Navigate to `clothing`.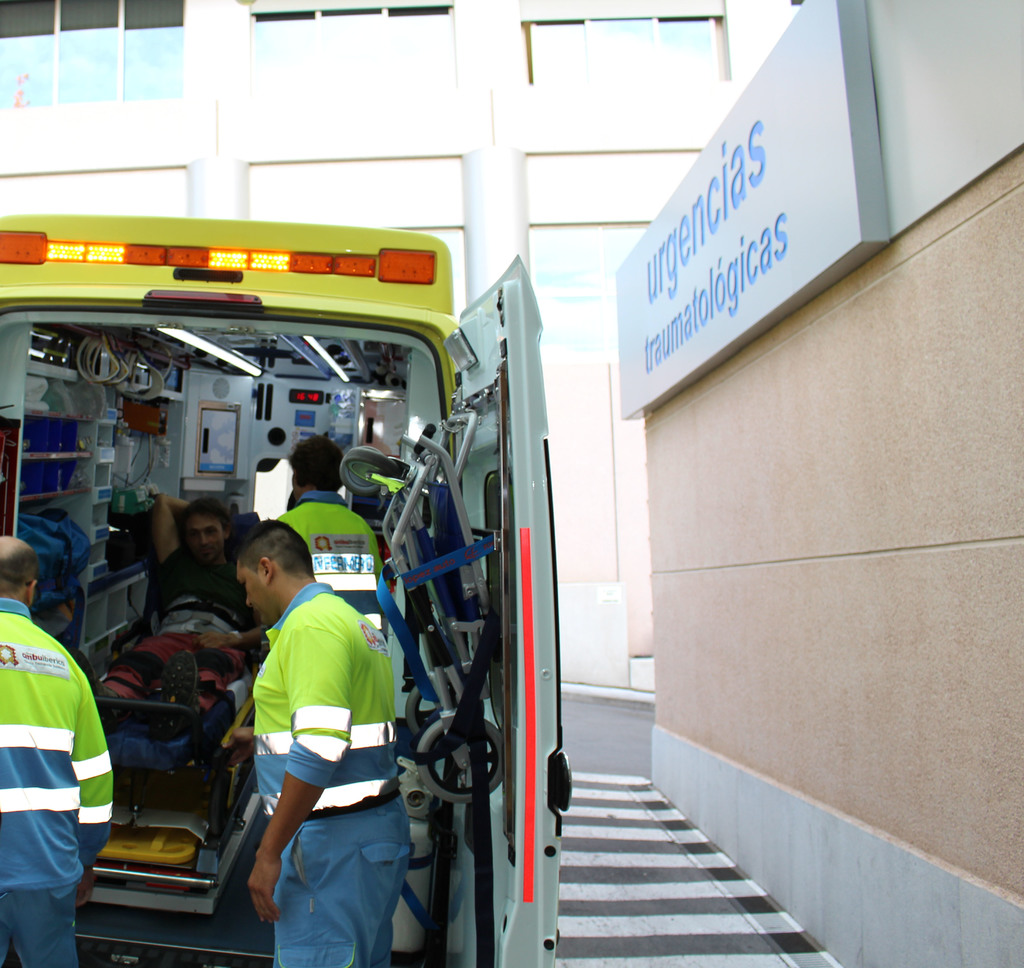
Navigation target: box(0, 596, 113, 967).
